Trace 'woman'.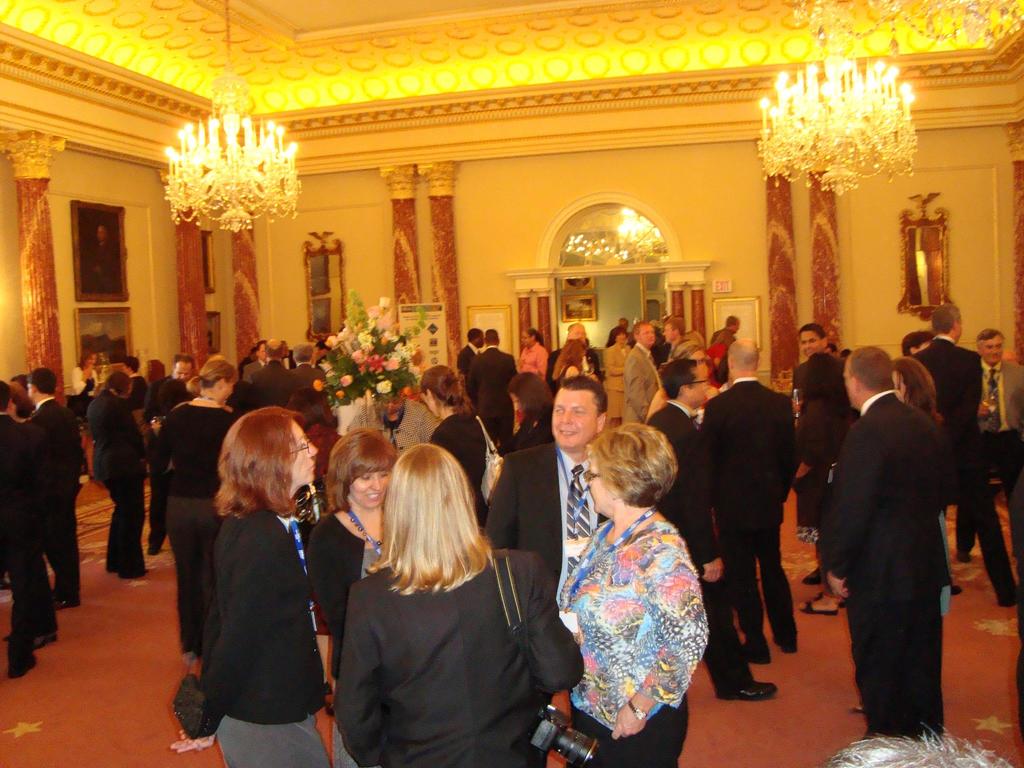
Traced to box(605, 324, 632, 431).
